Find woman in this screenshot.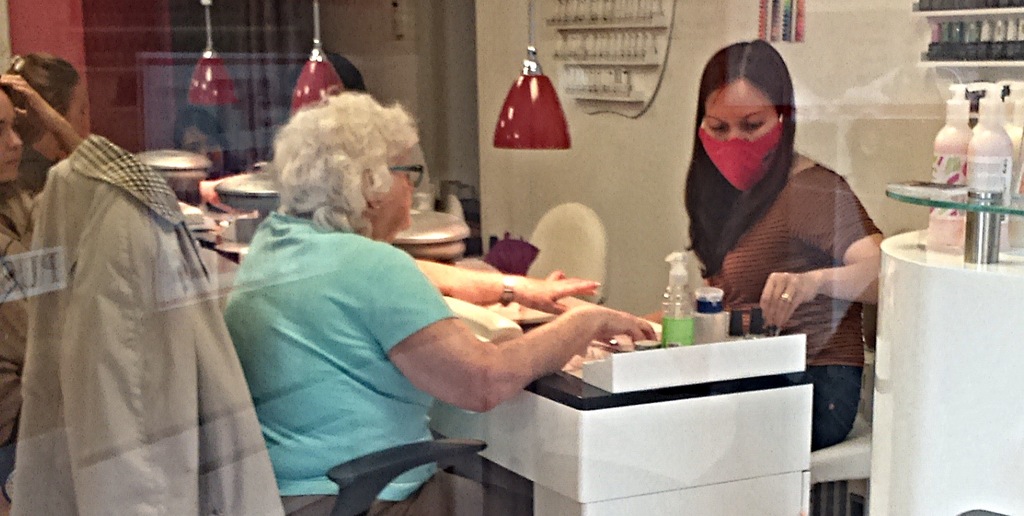
The bounding box for woman is x1=188 y1=98 x2=613 y2=496.
